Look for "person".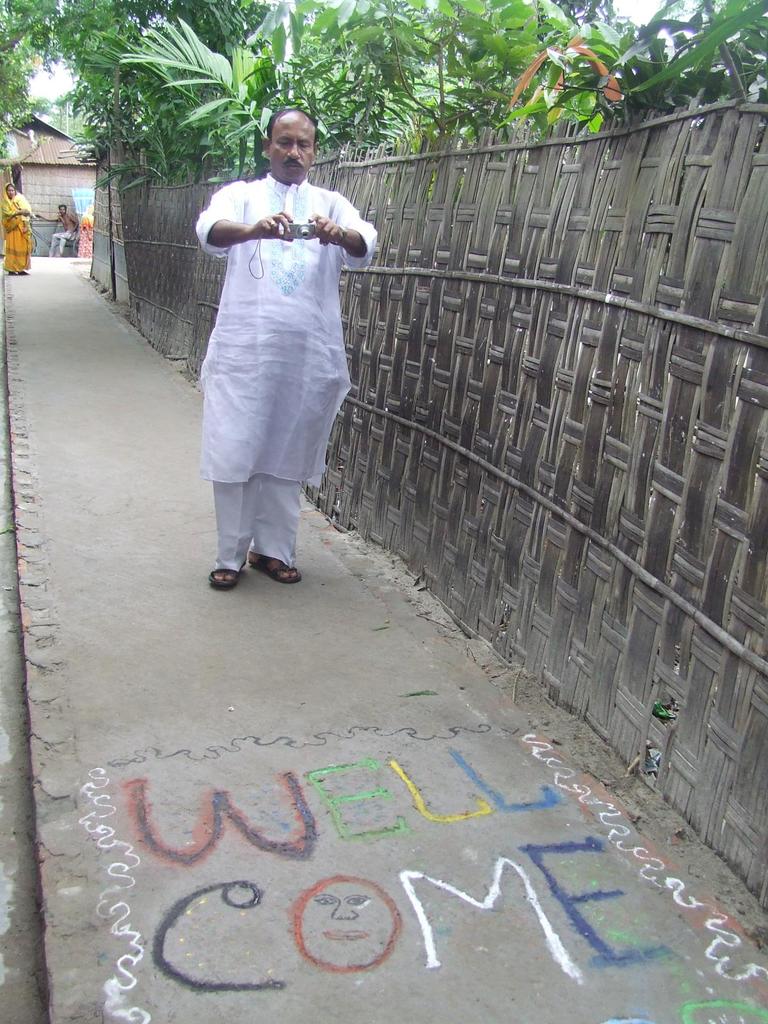
Found: bbox=[11, 189, 32, 239].
